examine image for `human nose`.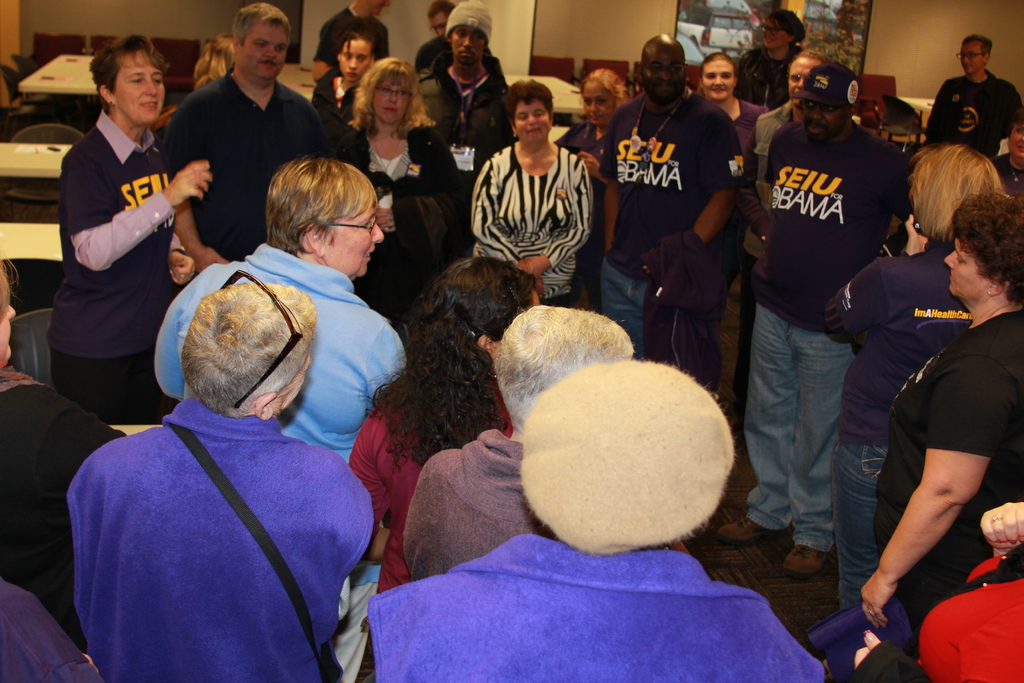
Examination result: 527:115:538:125.
